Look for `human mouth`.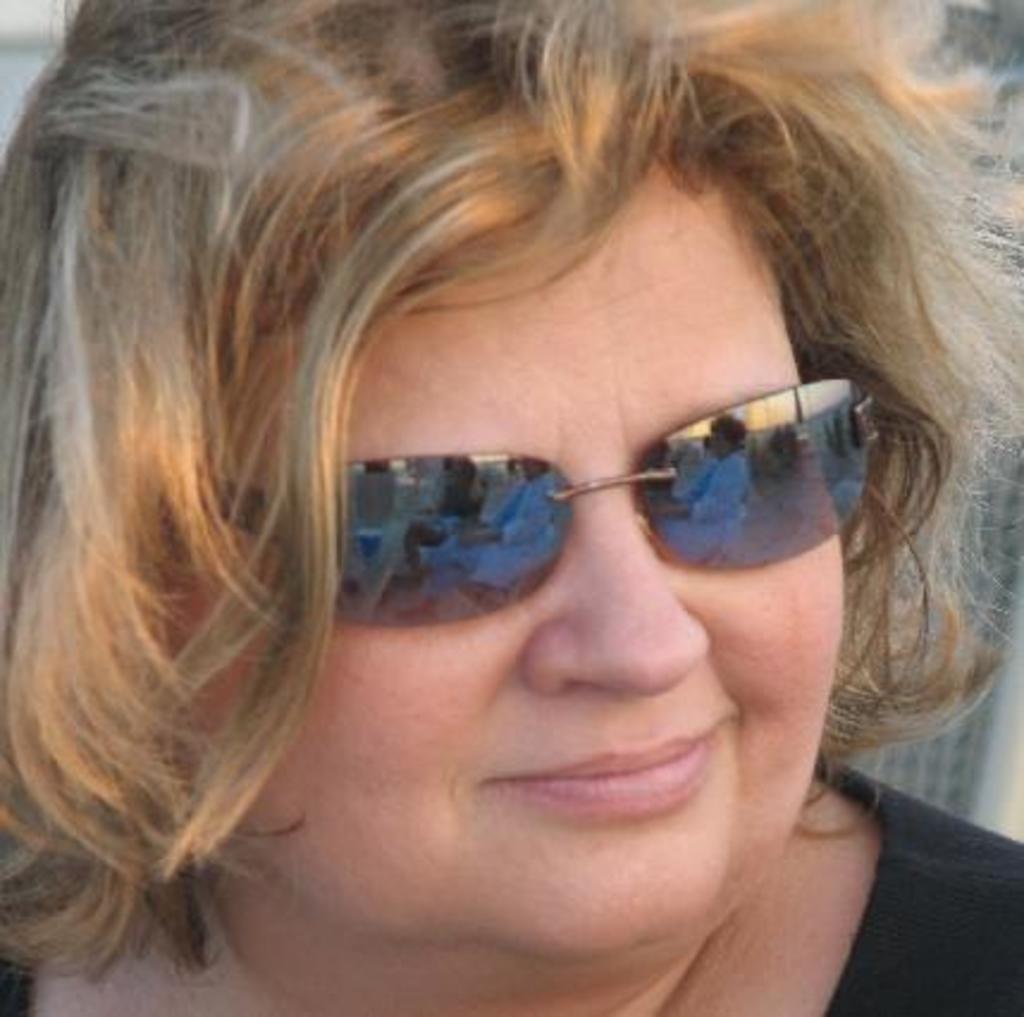
Found: (463,707,761,826).
